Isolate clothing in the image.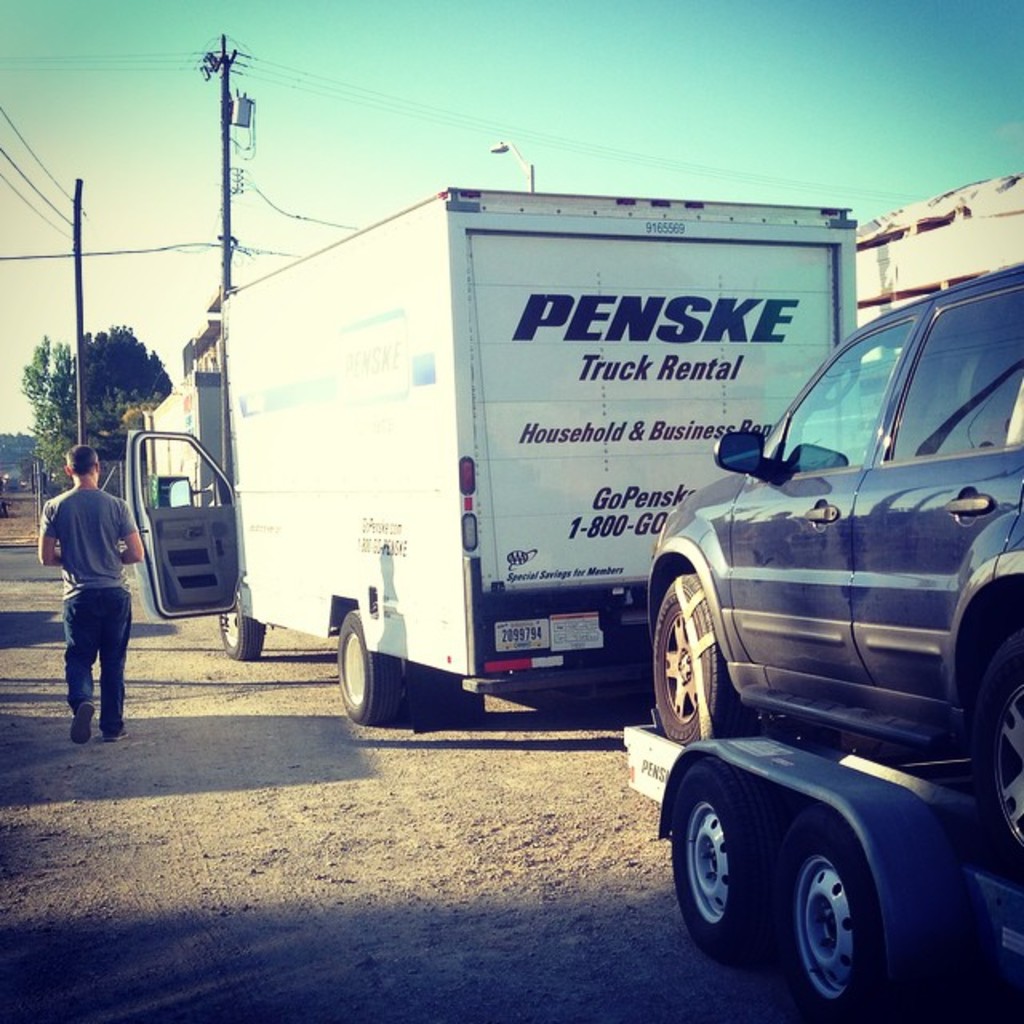
Isolated region: 32 426 144 723.
